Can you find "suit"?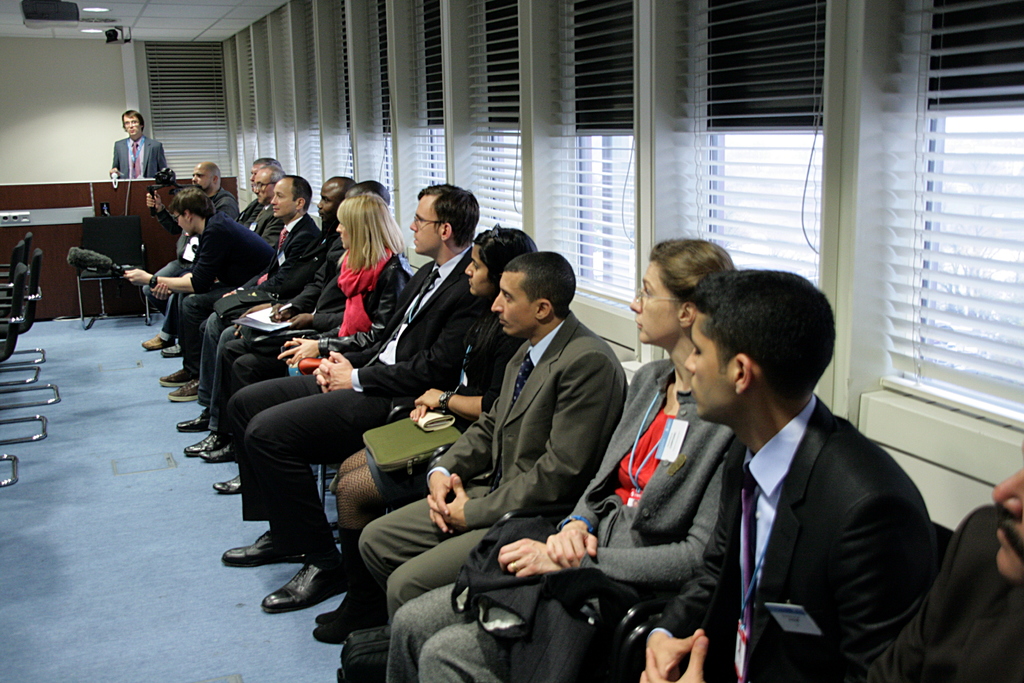
Yes, bounding box: (left=624, top=395, right=936, bottom=682).
